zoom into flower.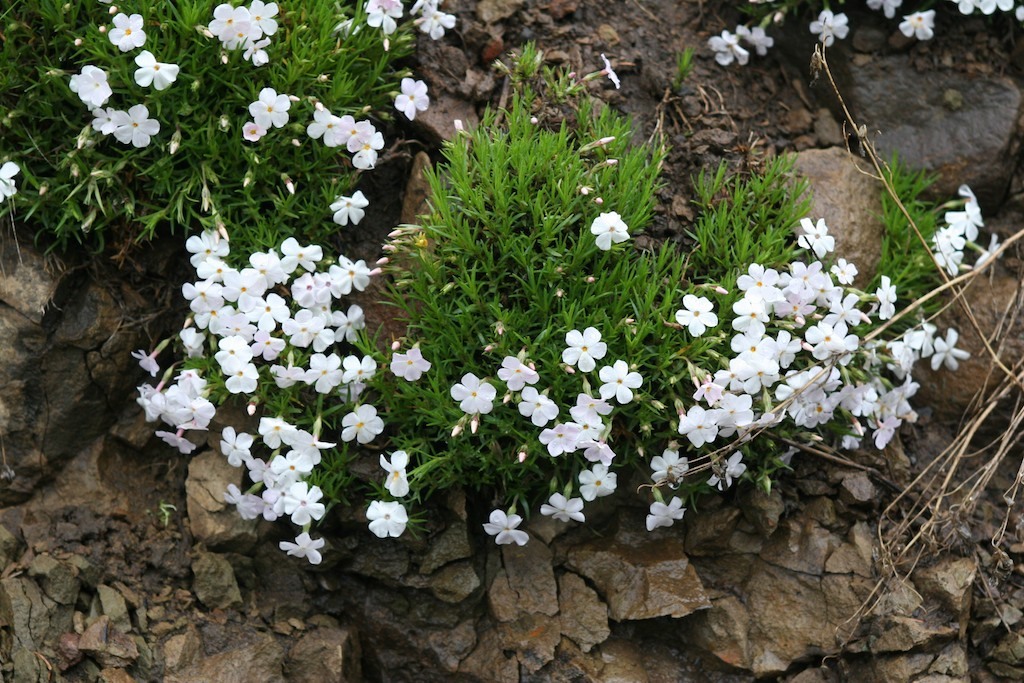
Zoom target: bbox=(180, 326, 203, 355).
